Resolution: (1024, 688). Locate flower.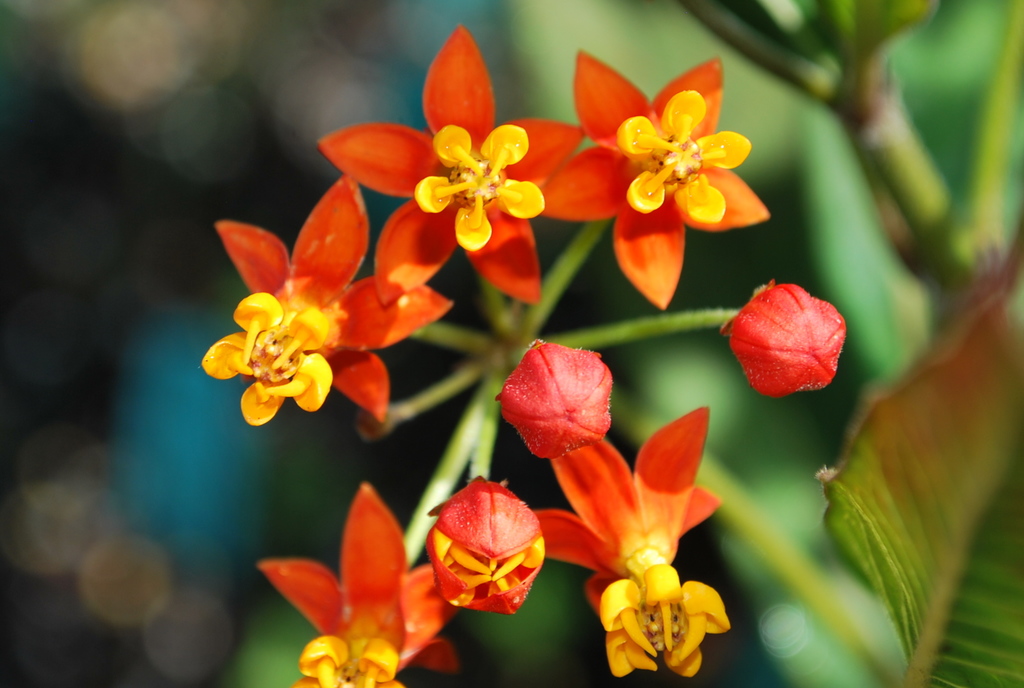
[191, 186, 428, 441].
